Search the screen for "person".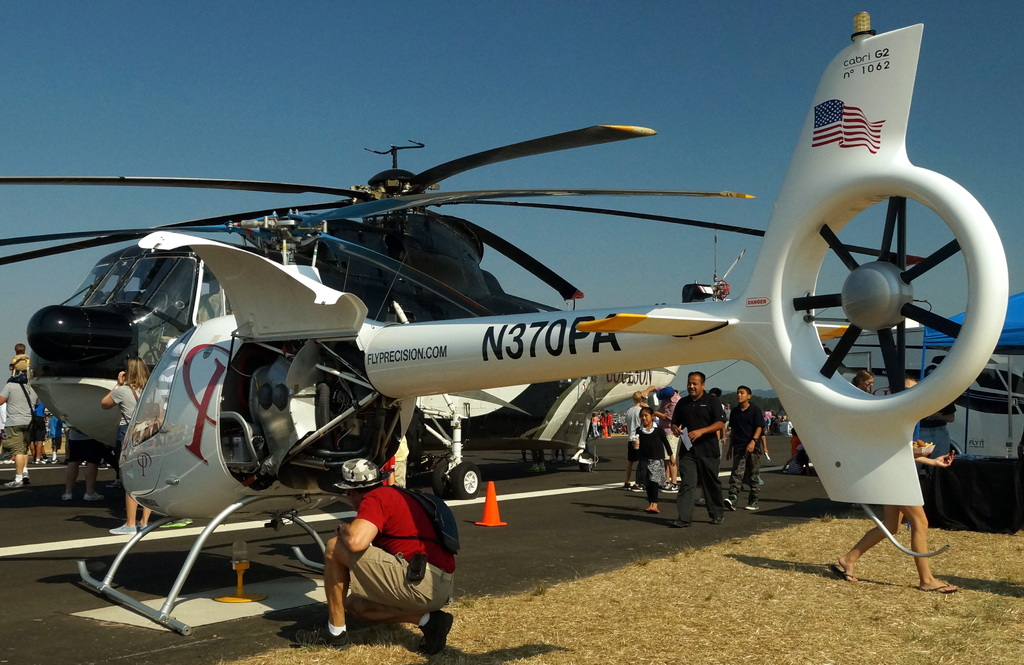
Found at pyautogui.locateOnScreen(113, 450, 121, 495).
